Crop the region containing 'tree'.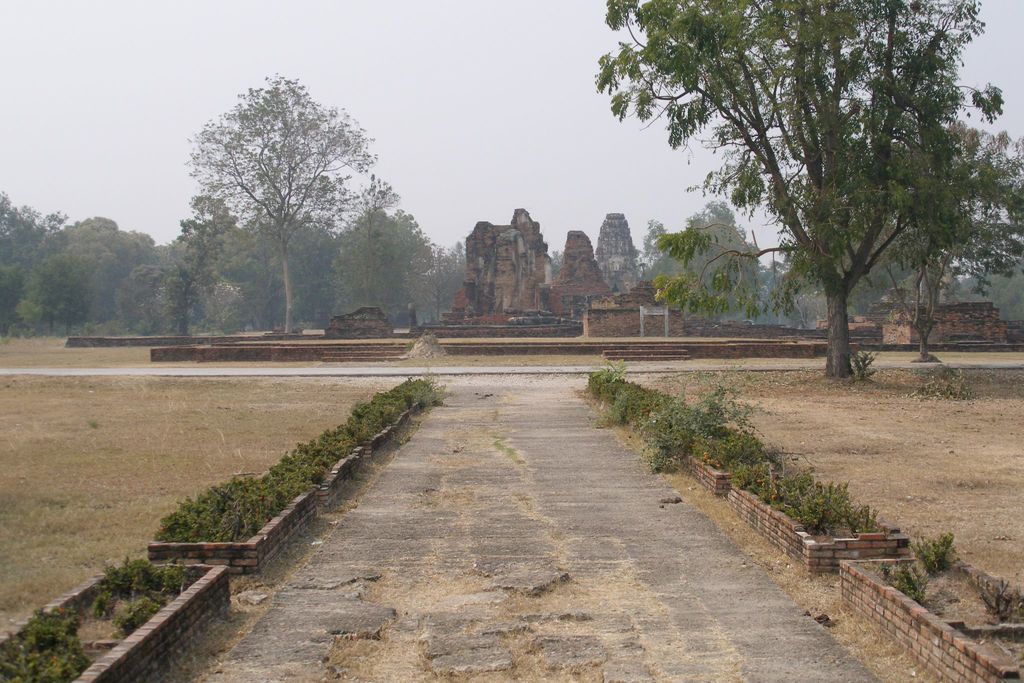
Crop region: (left=639, top=201, right=769, bottom=320).
